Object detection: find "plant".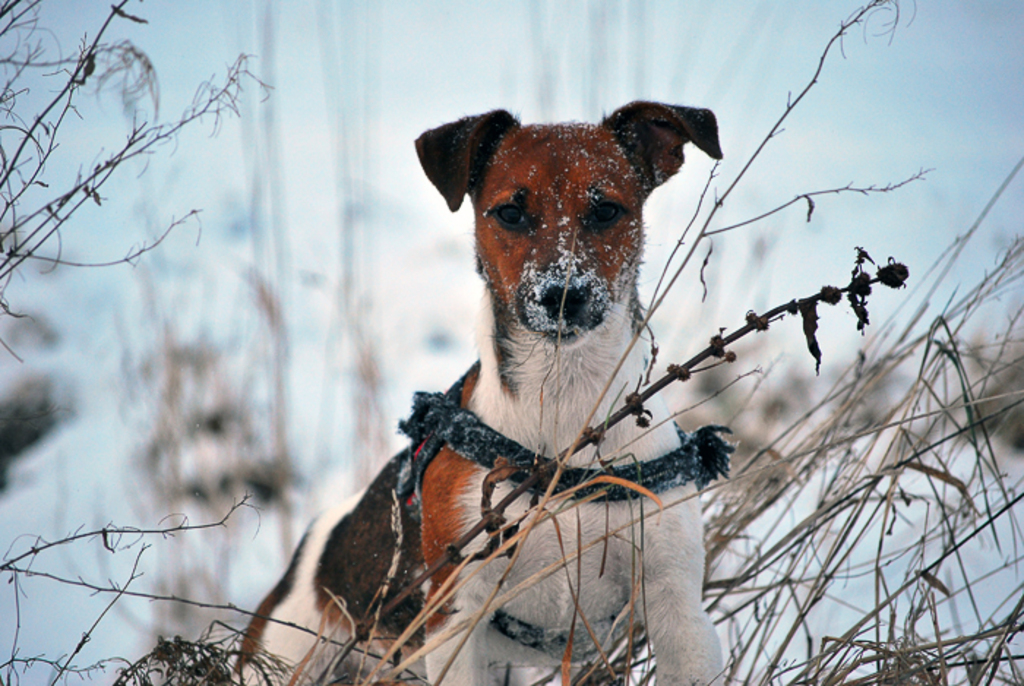
[x1=313, y1=246, x2=910, y2=683].
